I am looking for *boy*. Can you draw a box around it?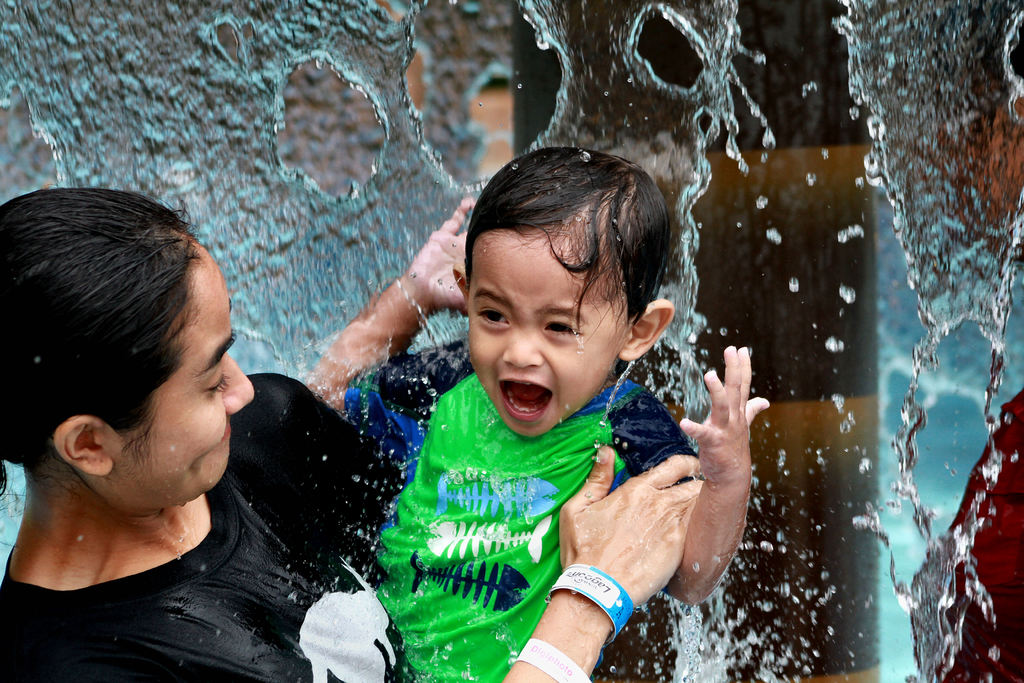
Sure, the bounding box is left=381, top=177, right=747, bottom=634.
